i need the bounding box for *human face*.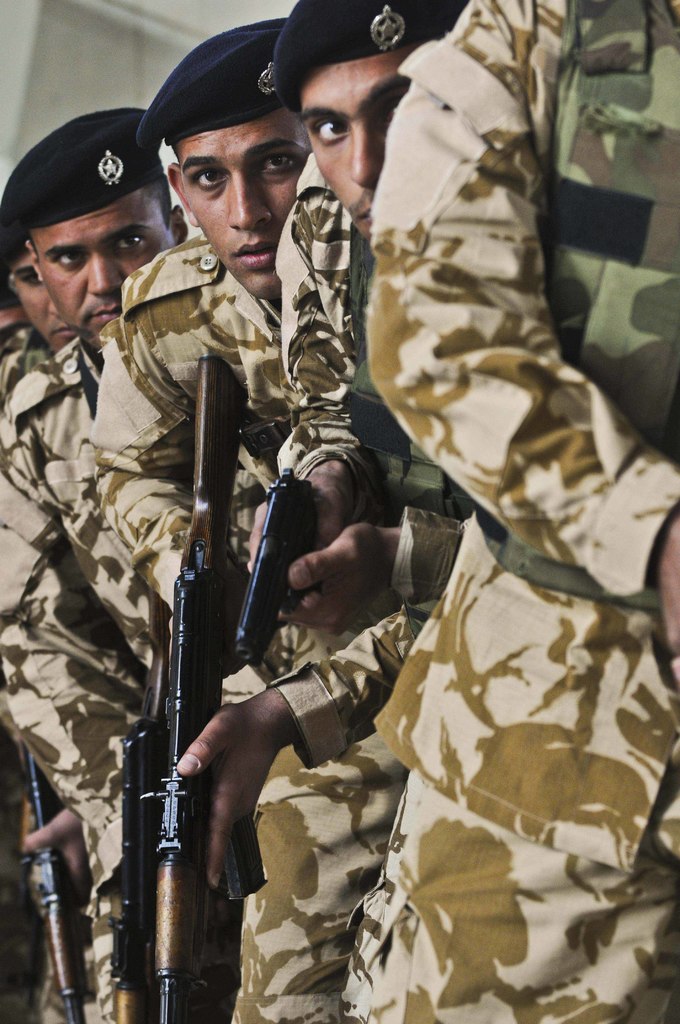
Here it is: Rect(32, 180, 175, 353).
